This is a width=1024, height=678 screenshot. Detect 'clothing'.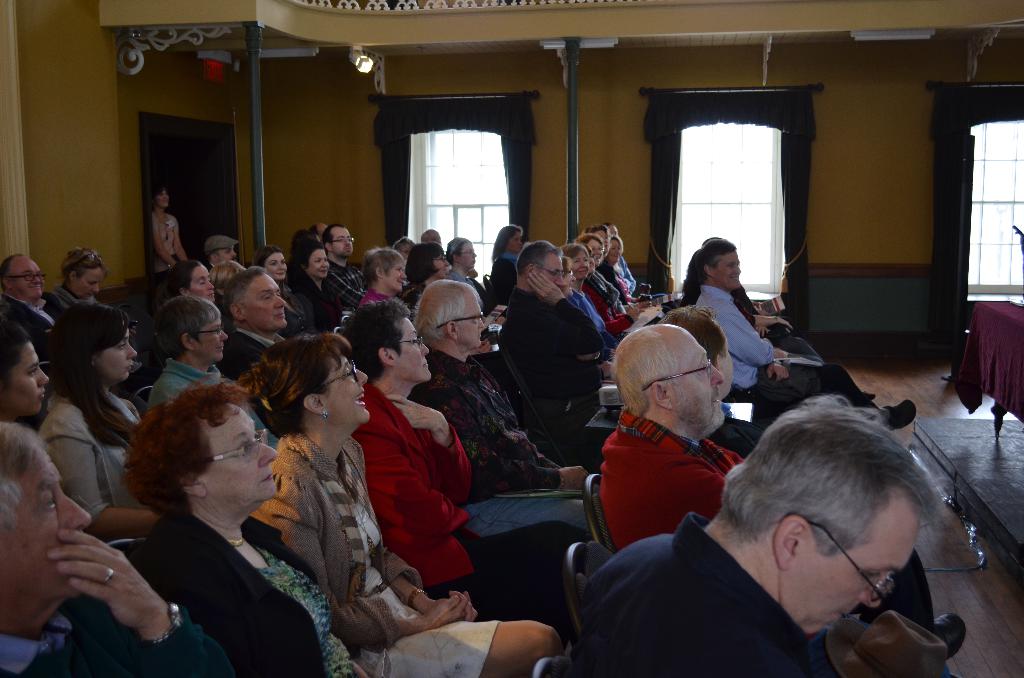
556, 507, 835, 677.
